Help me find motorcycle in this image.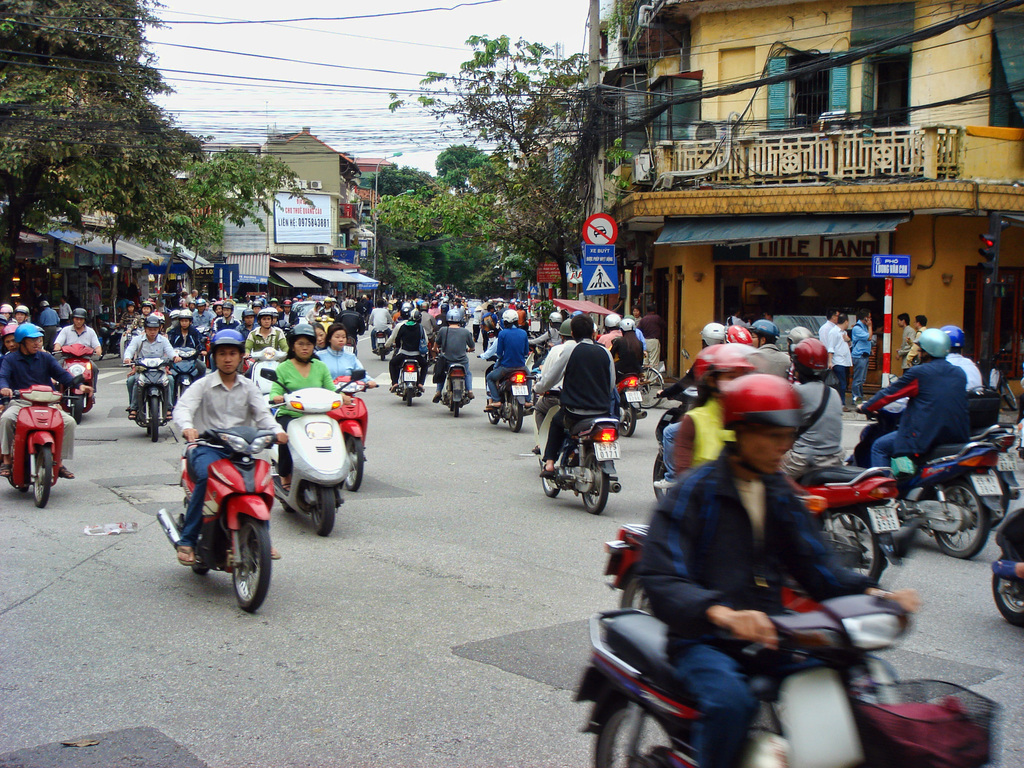
Found it: left=788, top=458, right=899, bottom=586.
